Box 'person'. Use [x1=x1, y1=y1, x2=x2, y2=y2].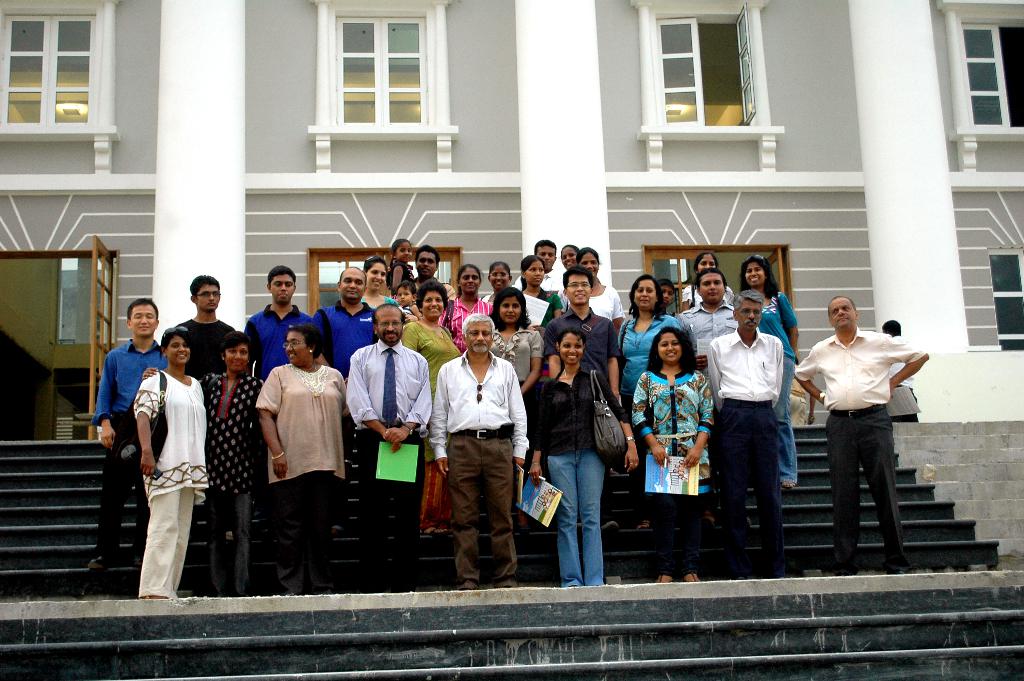
[x1=388, y1=235, x2=408, y2=288].
